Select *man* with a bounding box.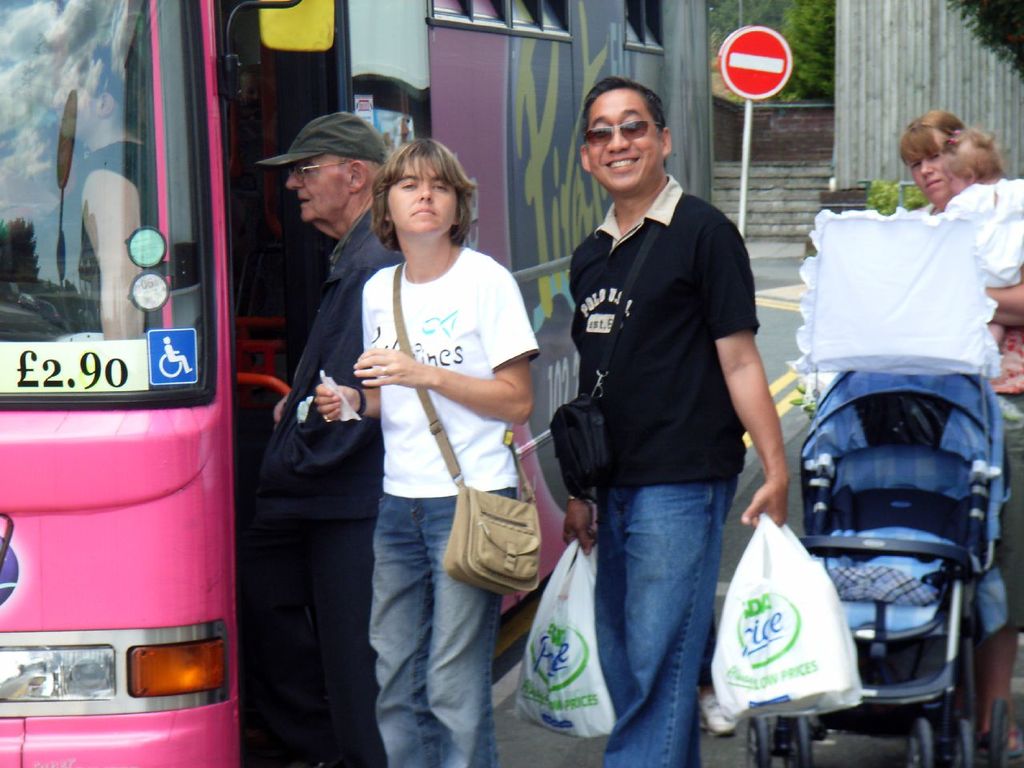
554, 72, 761, 767.
